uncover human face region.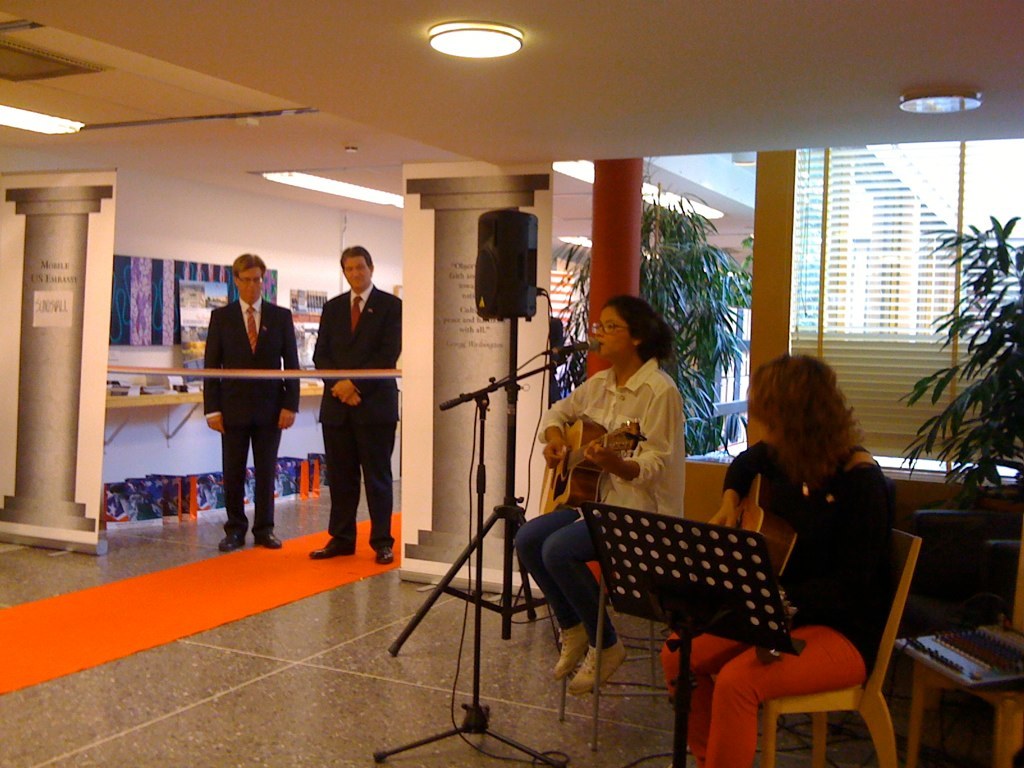
Uncovered: bbox=[592, 307, 635, 357].
